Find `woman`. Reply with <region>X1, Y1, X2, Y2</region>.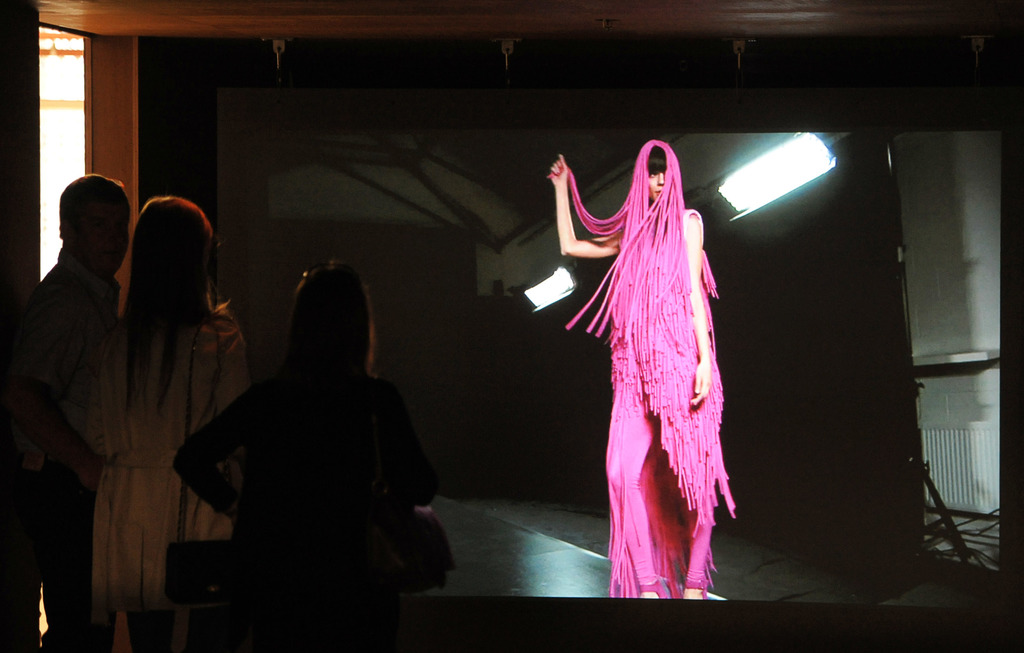
<region>568, 90, 742, 582</region>.
